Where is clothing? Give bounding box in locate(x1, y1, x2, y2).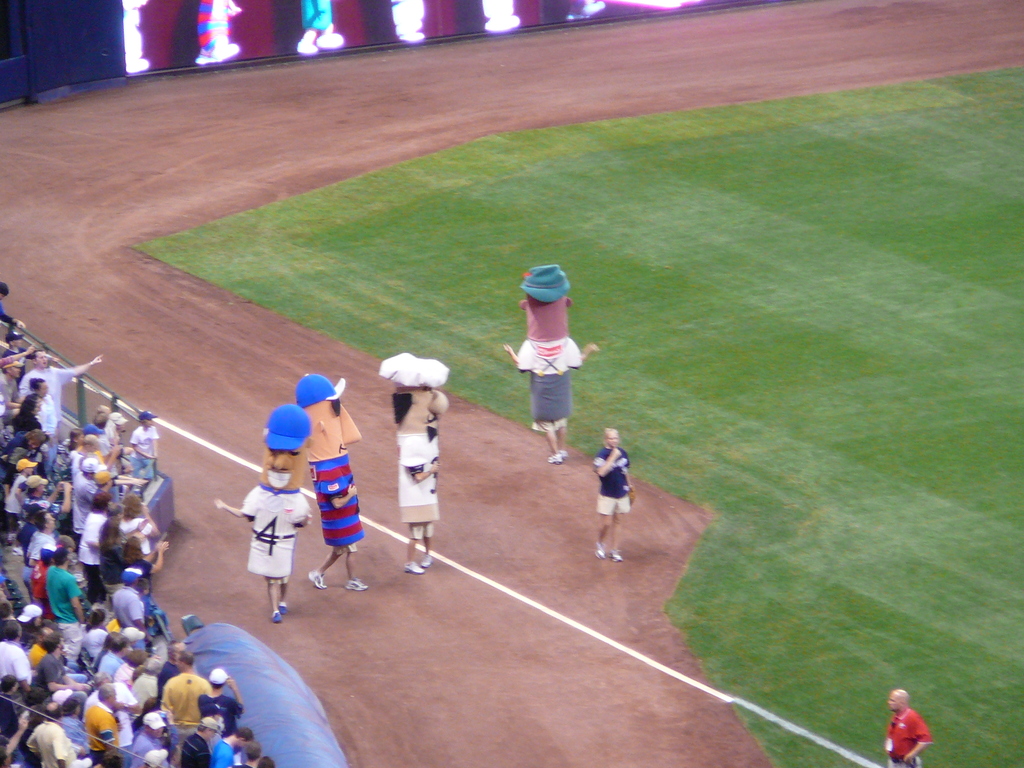
locate(886, 707, 932, 767).
